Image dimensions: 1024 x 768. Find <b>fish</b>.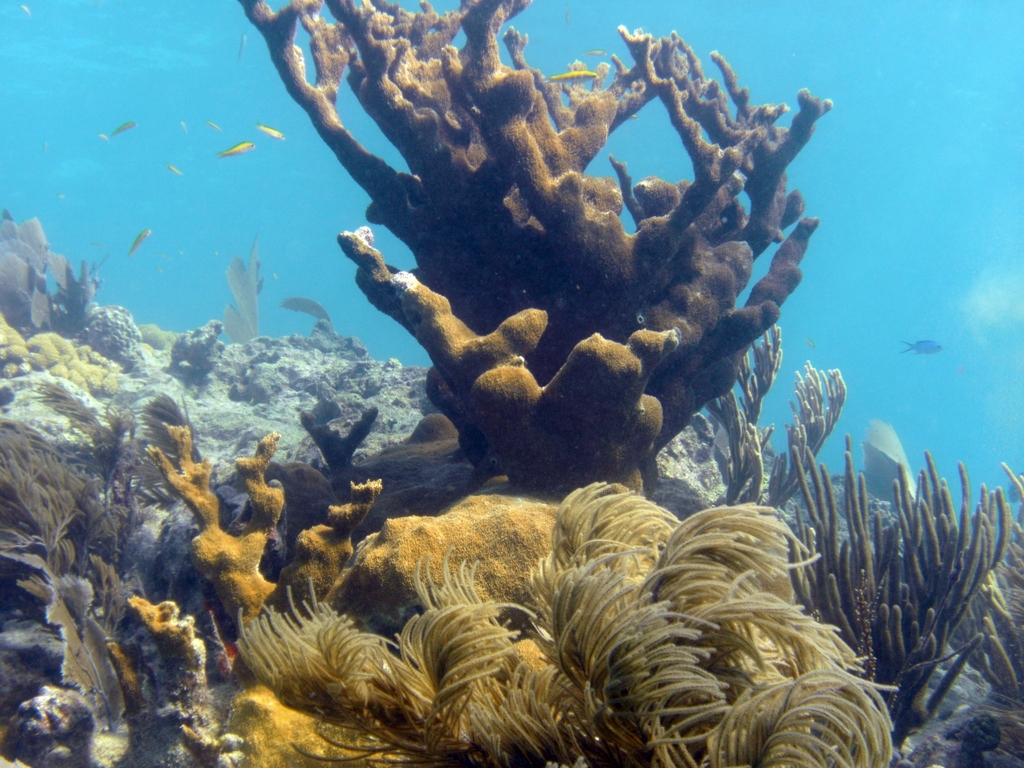
BBox(583, 47, 608, 55).
